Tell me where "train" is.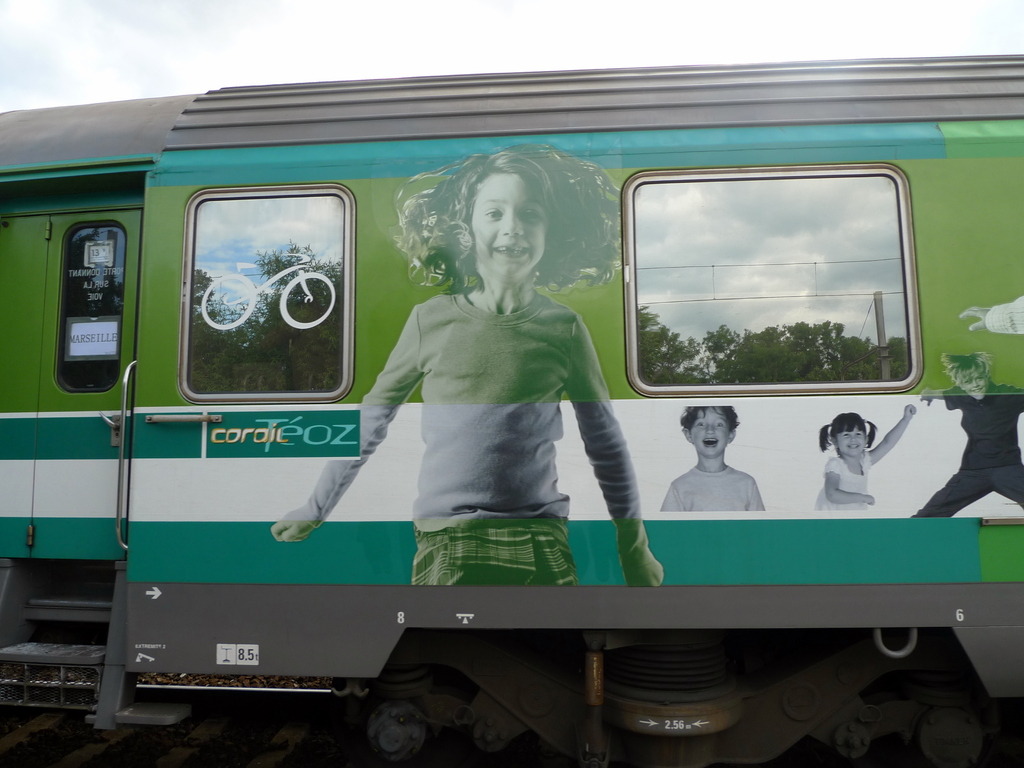
"train" is at region(0, 56, 1023, 767).
